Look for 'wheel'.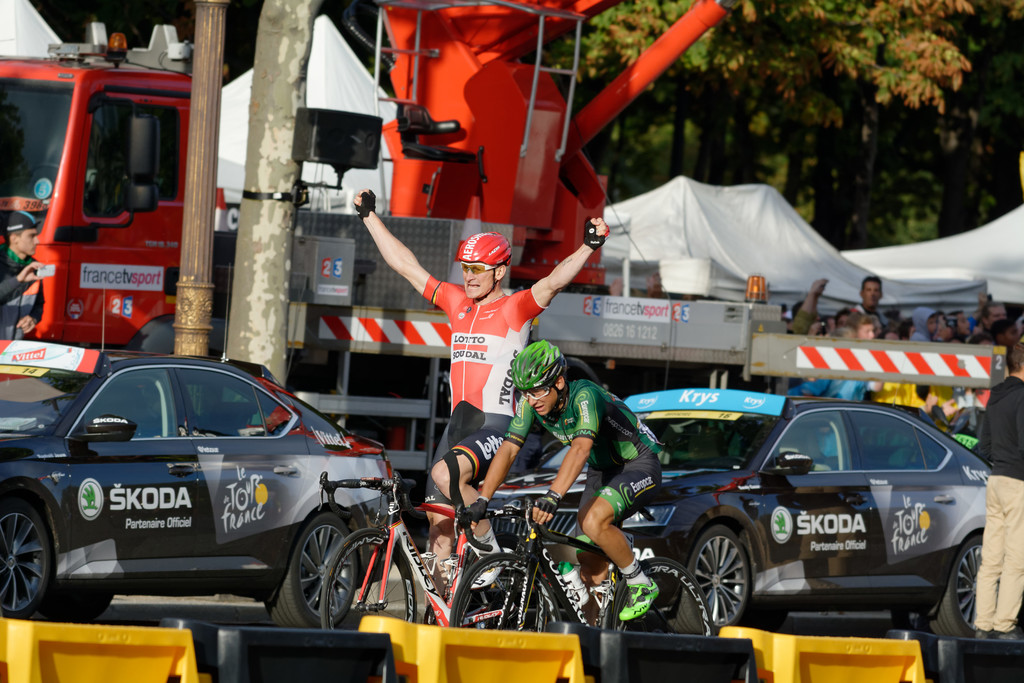
Found: x1=319, y1=525, x2=420, y2=629.
